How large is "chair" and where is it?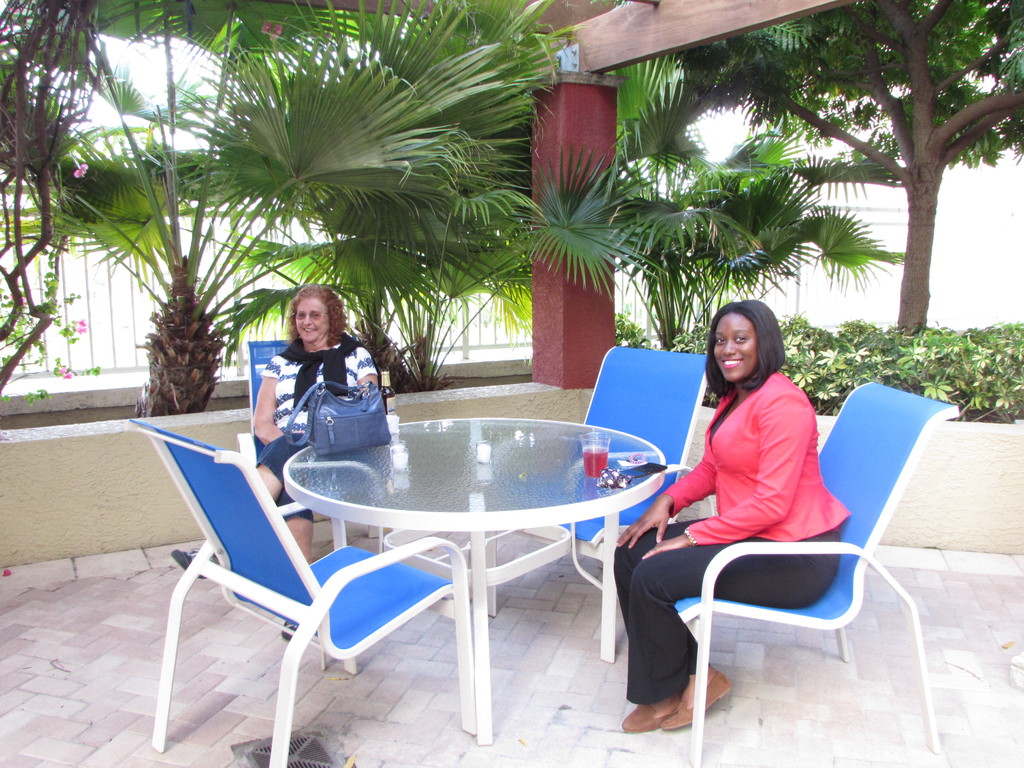
Bounding box: 673:378:961:767.
